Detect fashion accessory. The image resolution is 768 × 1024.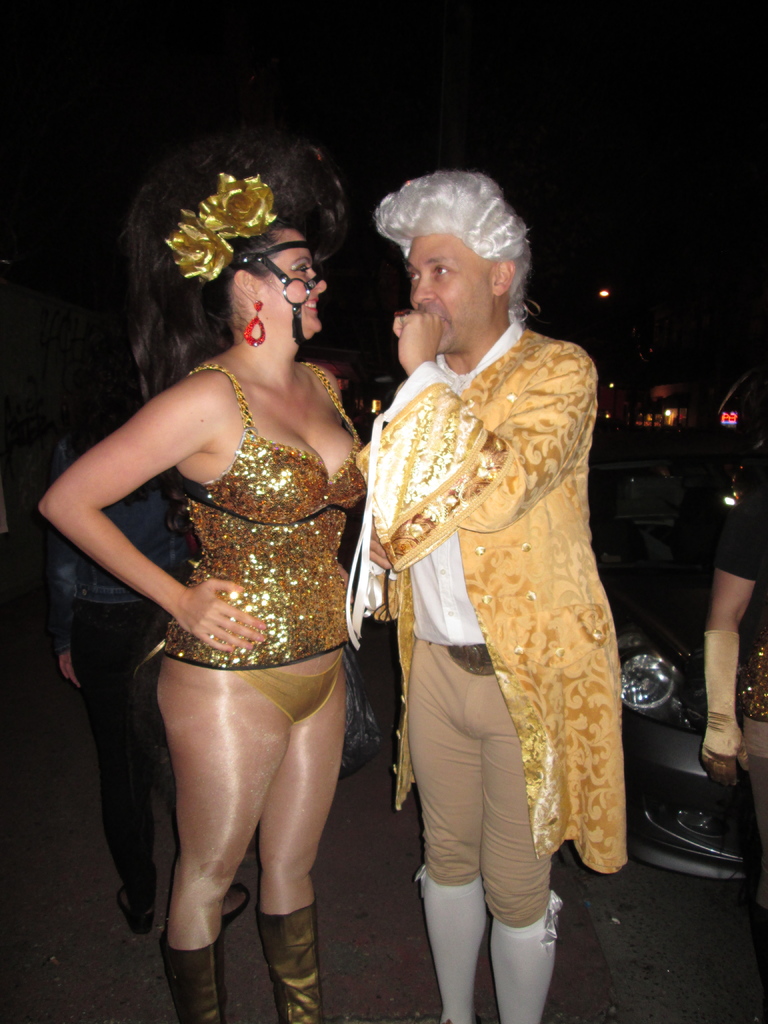
(left=250, top=897, right=327, bottom=1023).
